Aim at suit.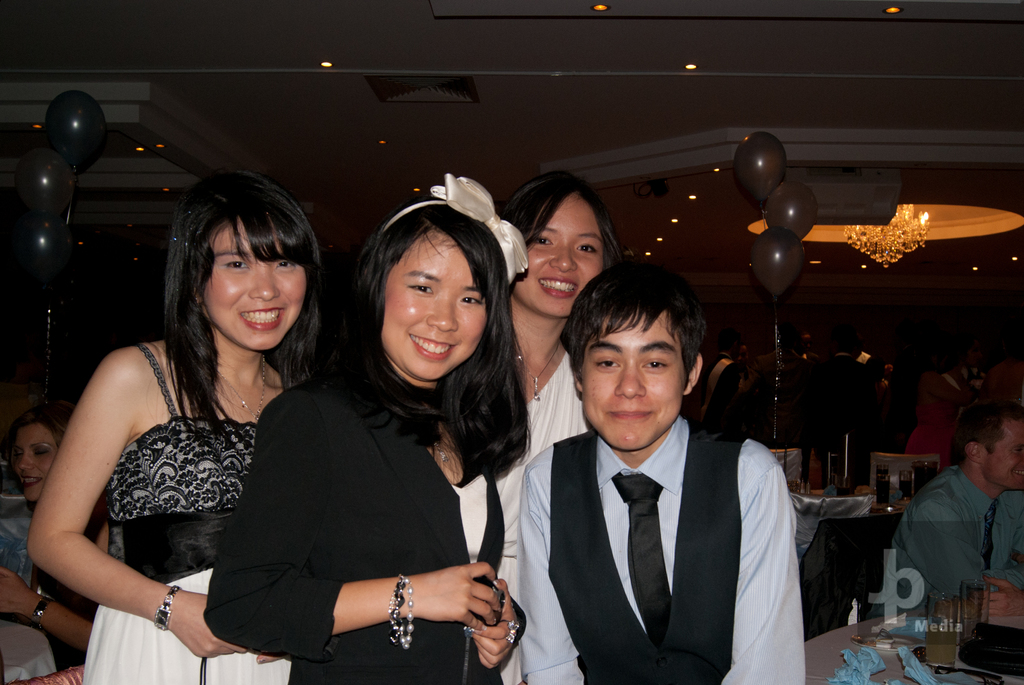
Aimed at (x1=204, y1=377, x2=525, y2=684).
